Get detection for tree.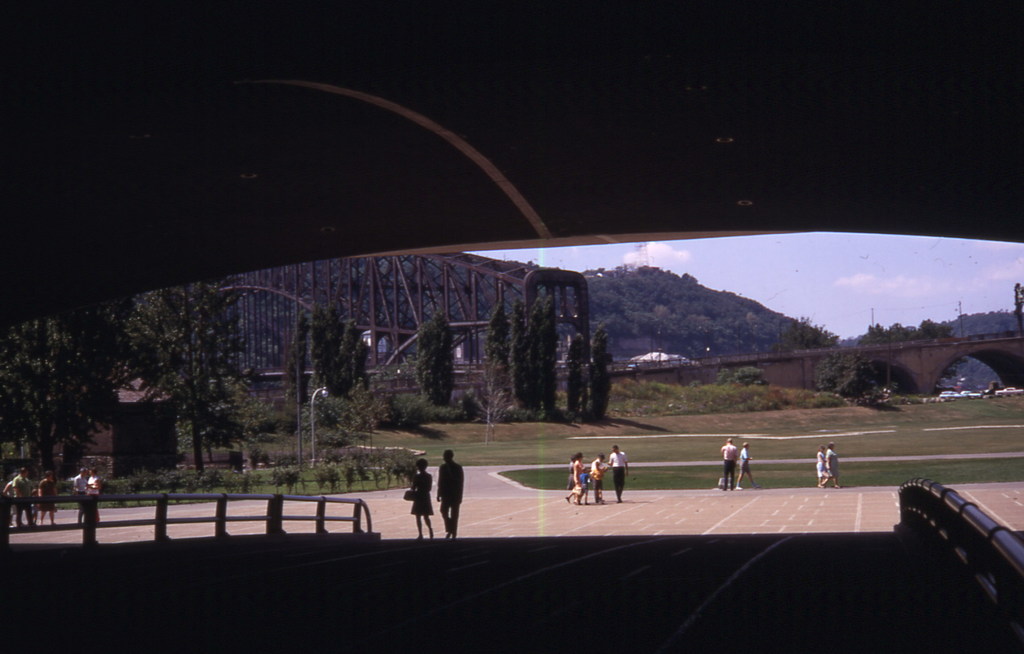
Detection: 312:307:367:395.
